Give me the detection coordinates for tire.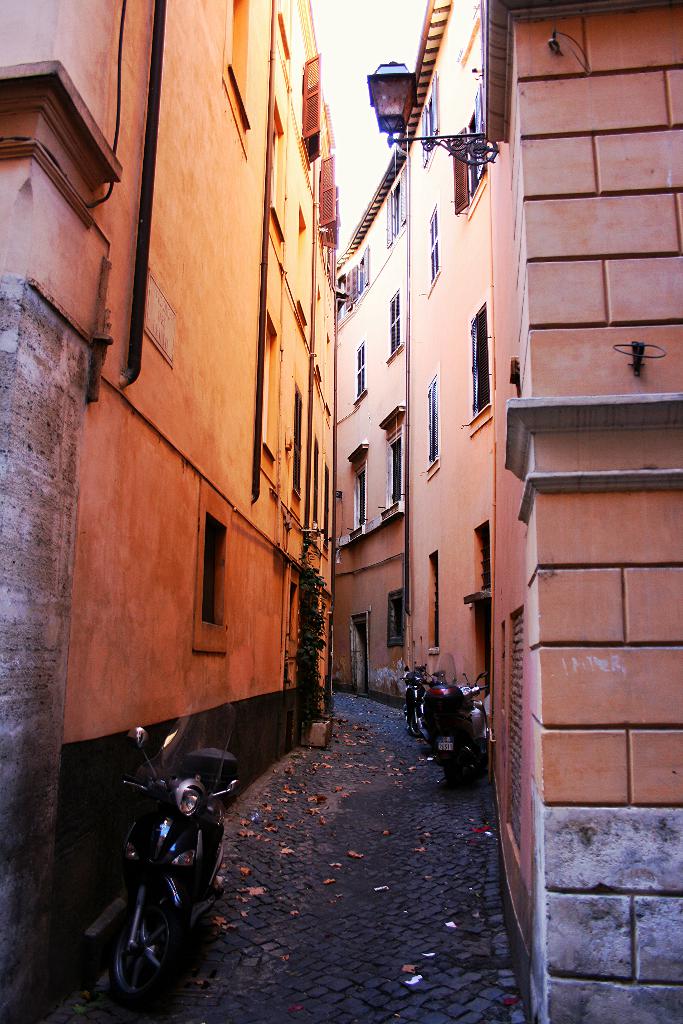
{"left": 103, "top": 886, "right": 177, "bottom": 1004}.
